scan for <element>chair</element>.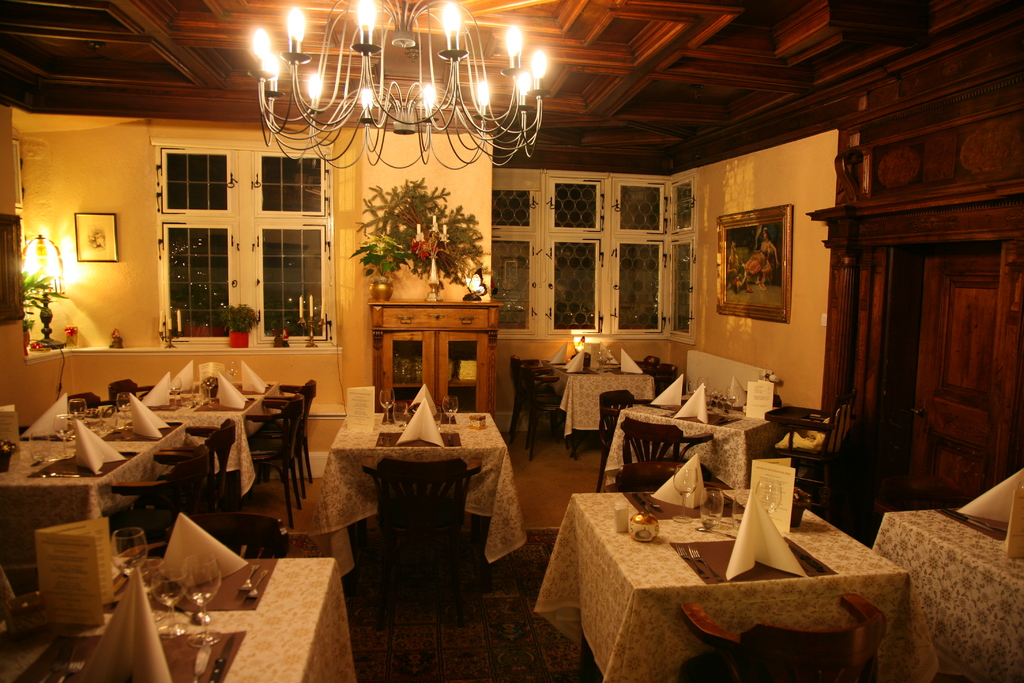
Scan result: box(110, 377, 156, 400).
